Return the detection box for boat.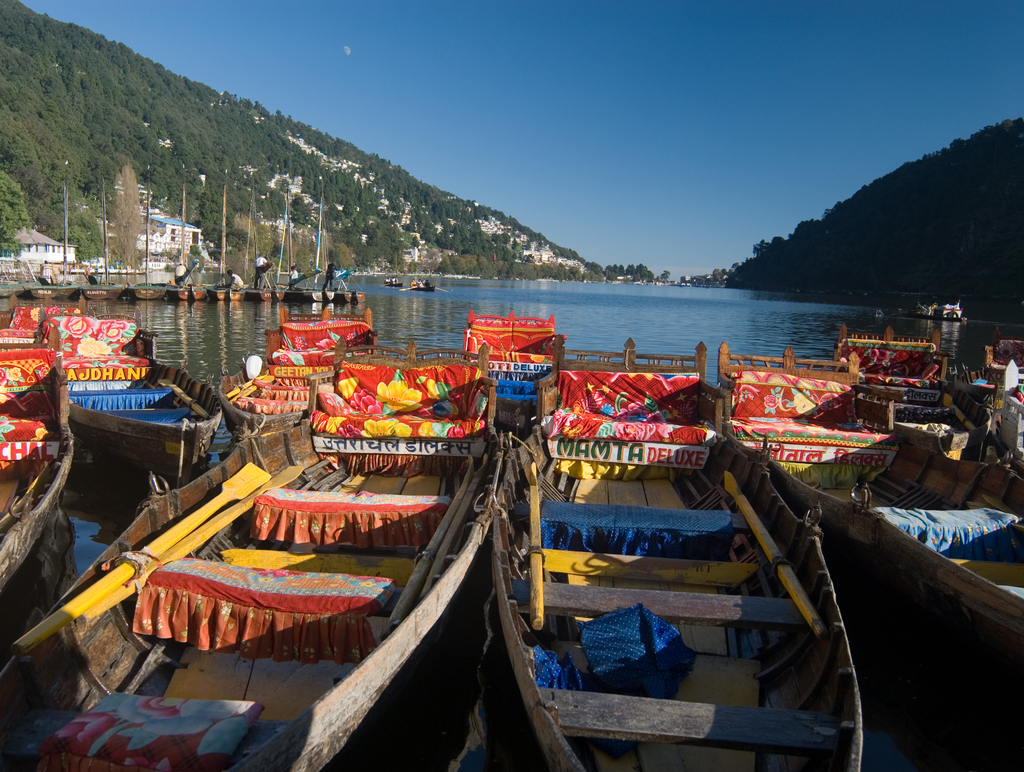
BBox(913, 301, 938, 321).
